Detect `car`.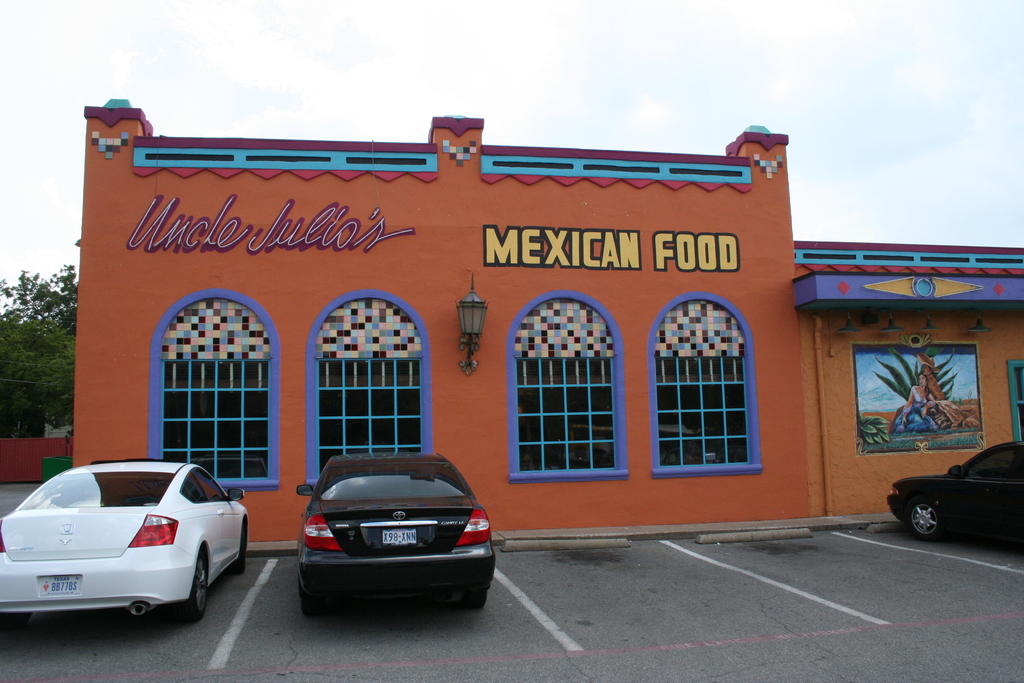
Detected at l=0, t=460, r=253, b=628.
